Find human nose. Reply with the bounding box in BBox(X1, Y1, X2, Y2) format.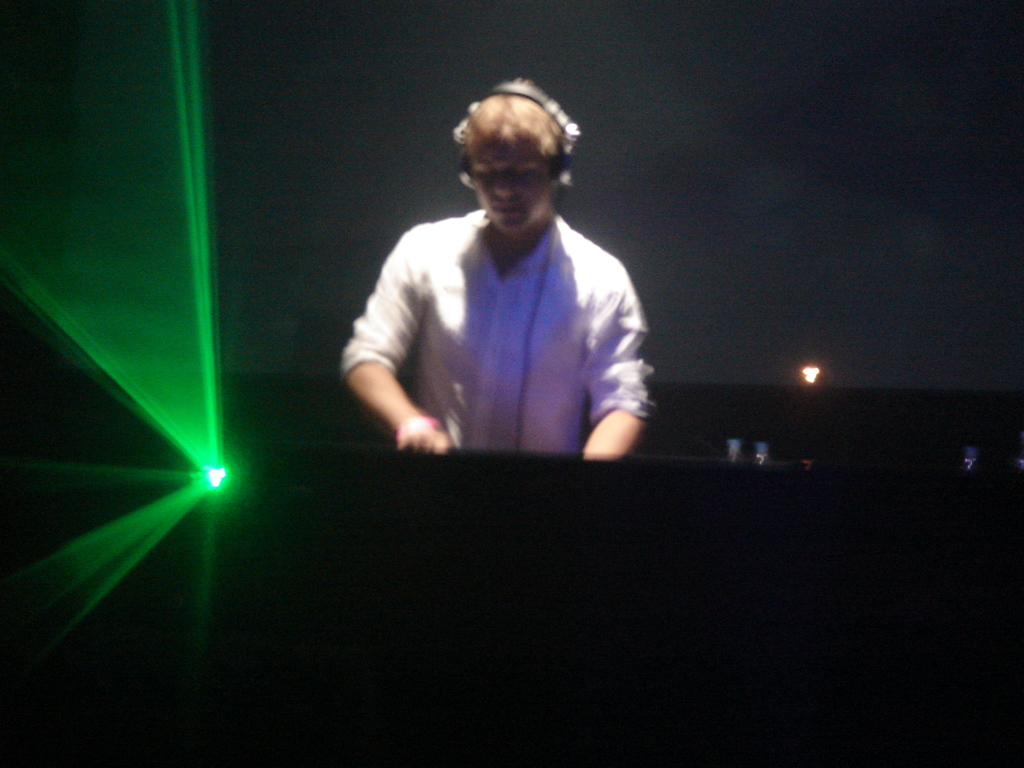
BBox(495, 172, 511, 198).
